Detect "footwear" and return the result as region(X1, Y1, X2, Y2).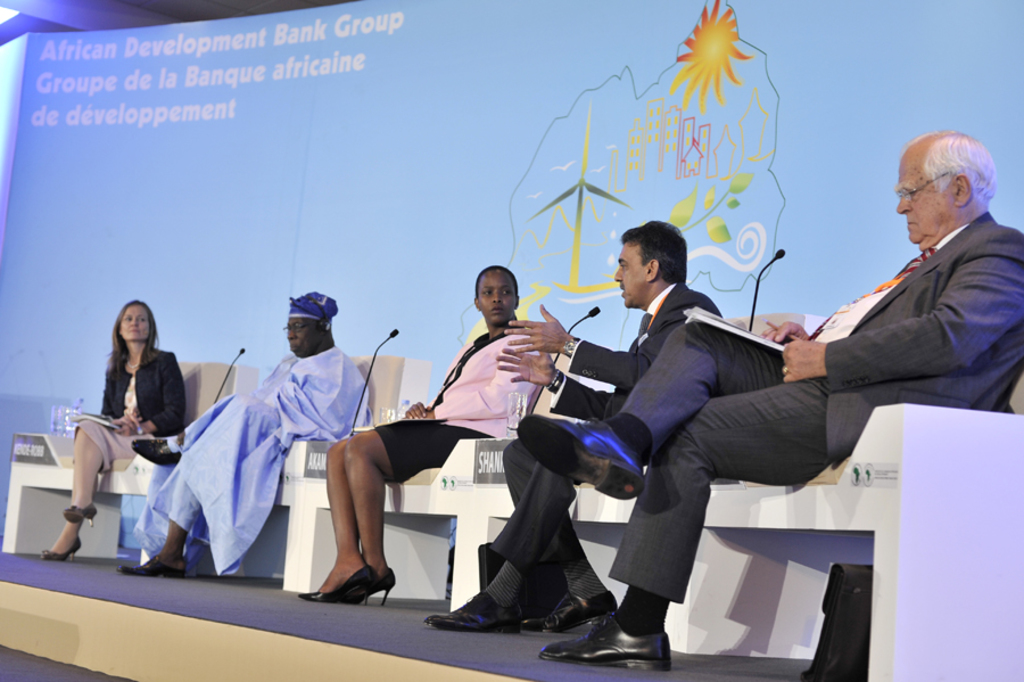
region(542, 618, 671, 671).
